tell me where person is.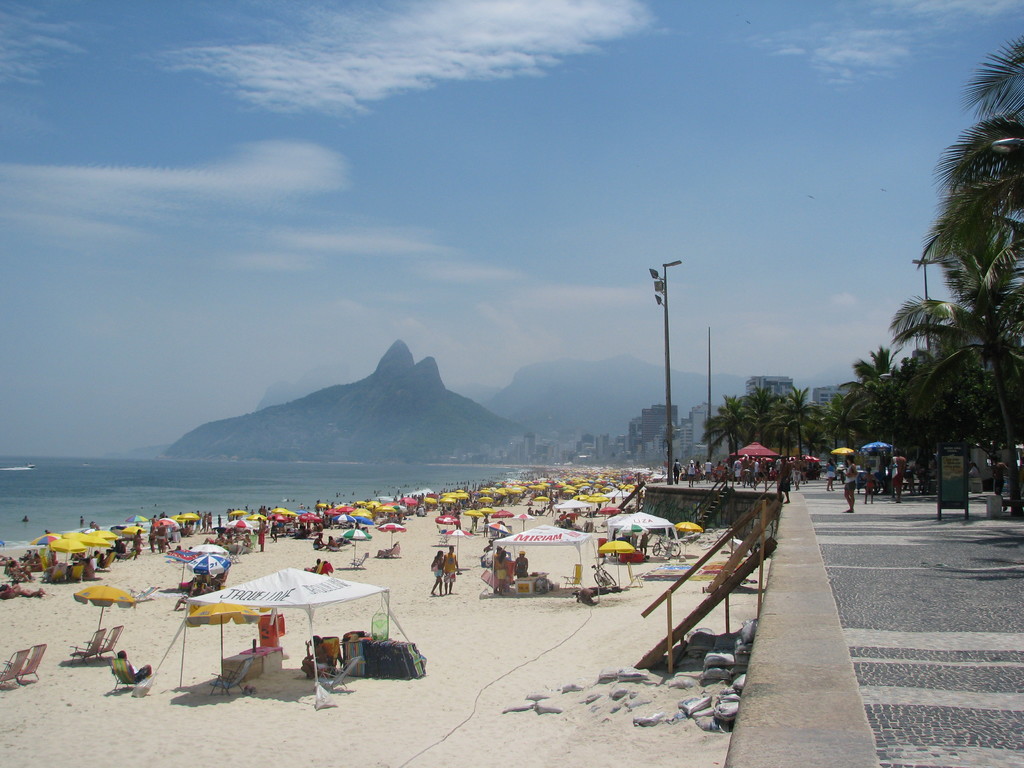
person is at (x1=266, y1=512, x2=278, y2=541).
